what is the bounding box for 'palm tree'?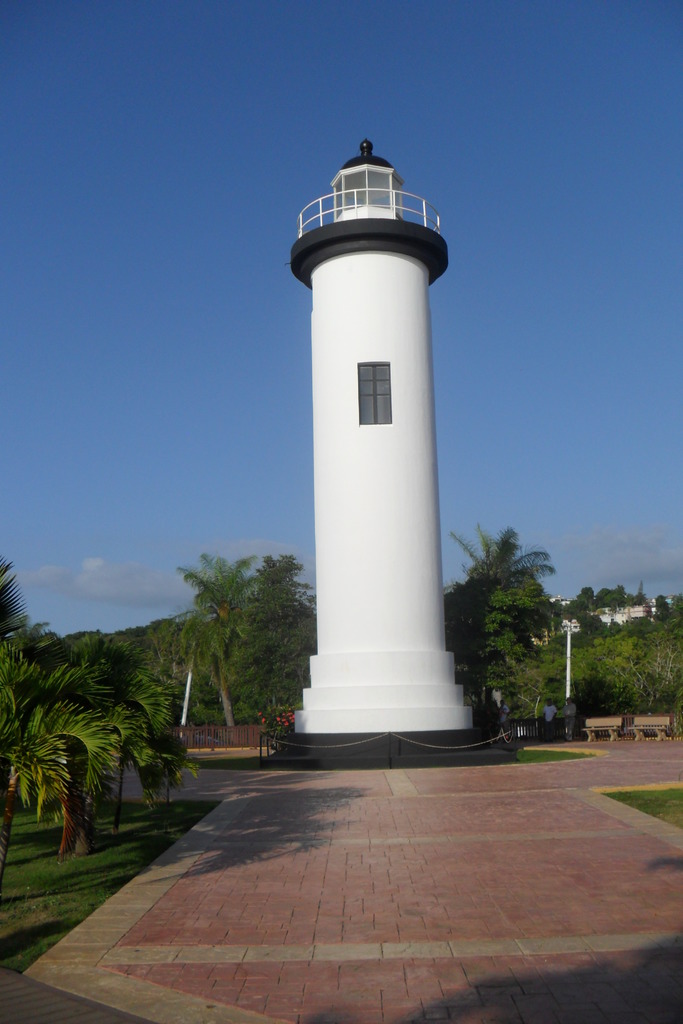
(x1=167, y1=540, x2=278, y2=728).
